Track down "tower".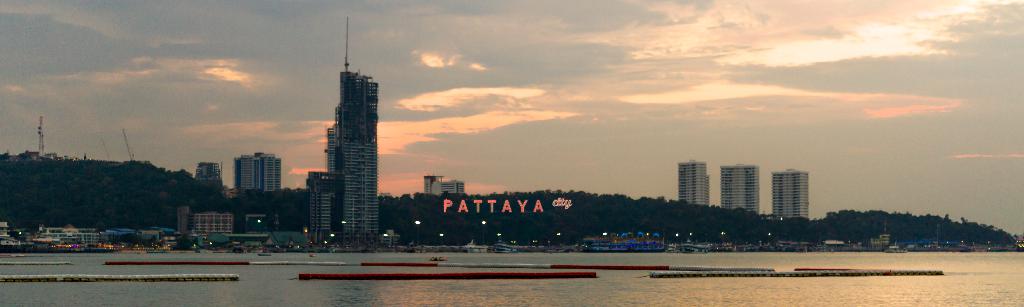
Tracked to <box>766,166,812,221</box>.
